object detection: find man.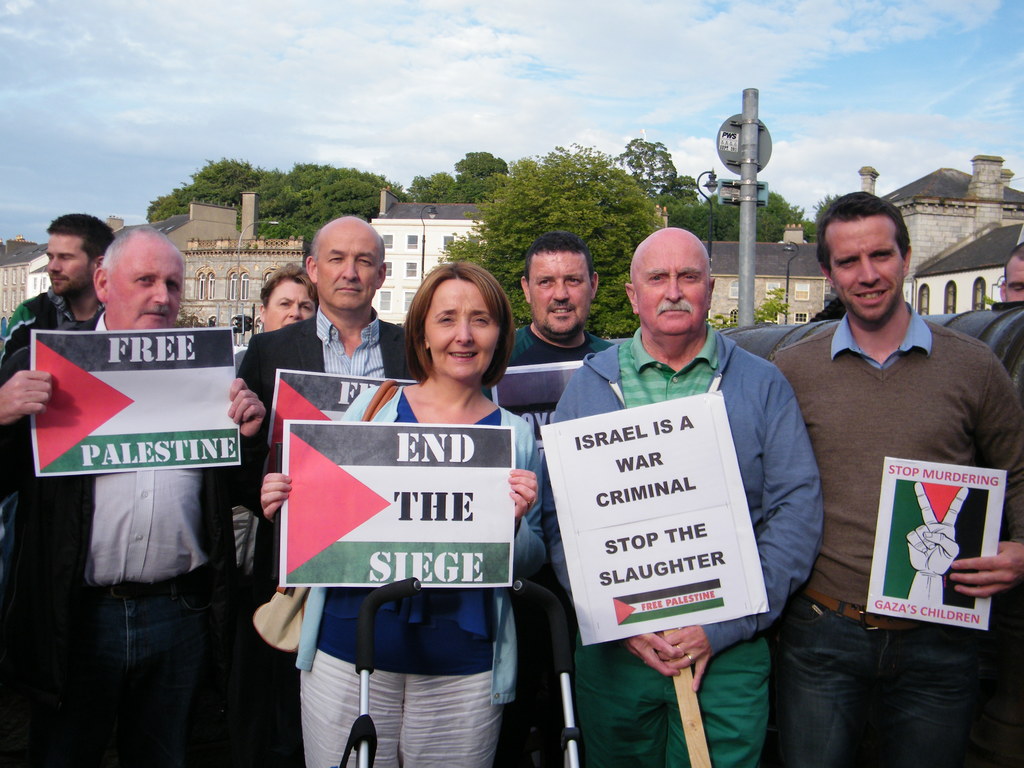
0:212:117:355.
